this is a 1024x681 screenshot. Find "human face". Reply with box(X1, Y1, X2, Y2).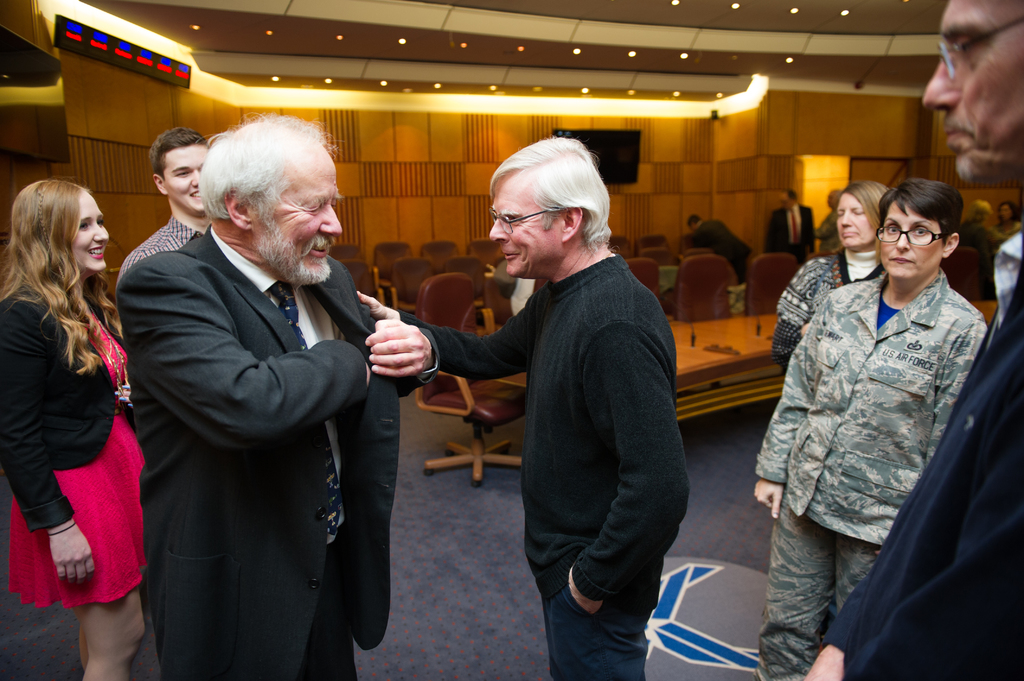
box(486, 179, 561, 280).
